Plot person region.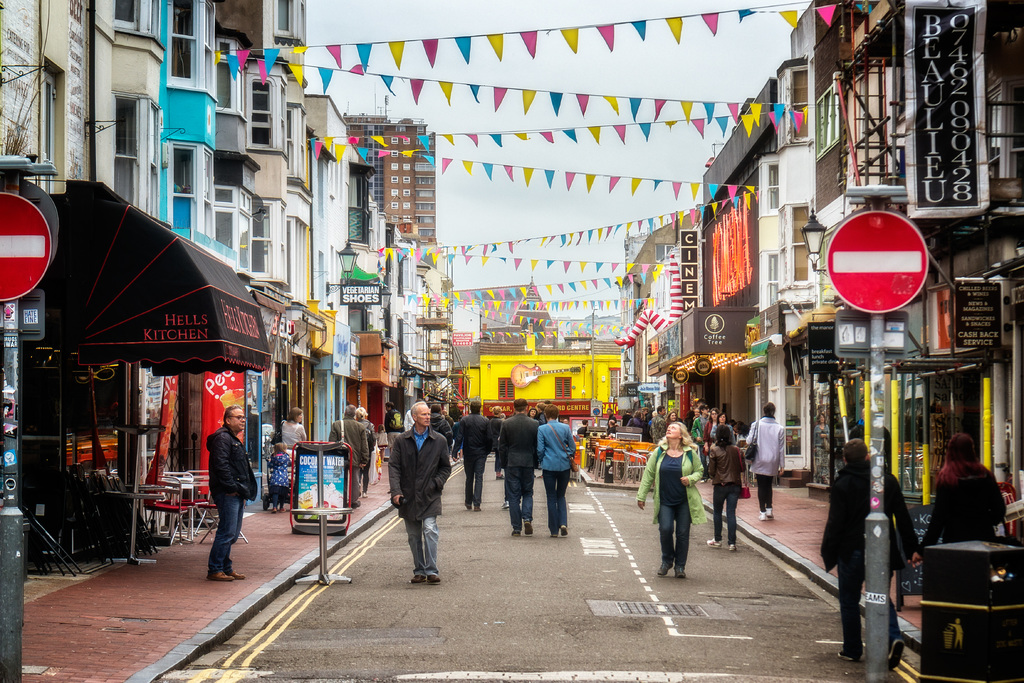
Plotted at bbox(577, 416, 589, 440).
